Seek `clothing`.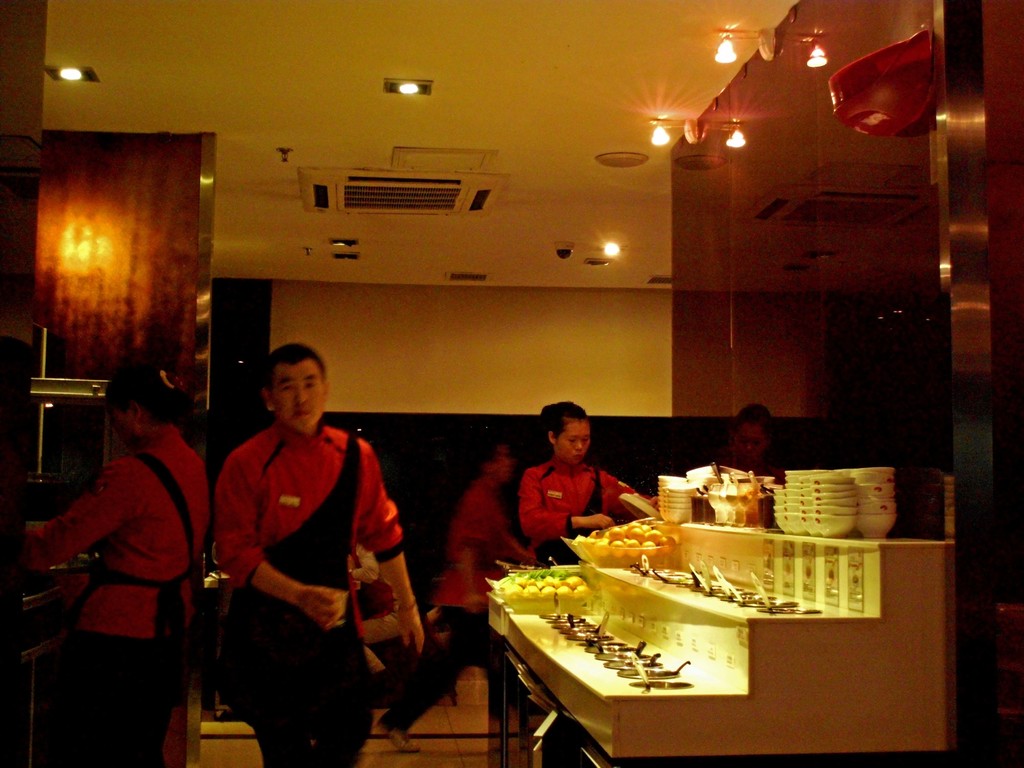
520 457 658 575.
